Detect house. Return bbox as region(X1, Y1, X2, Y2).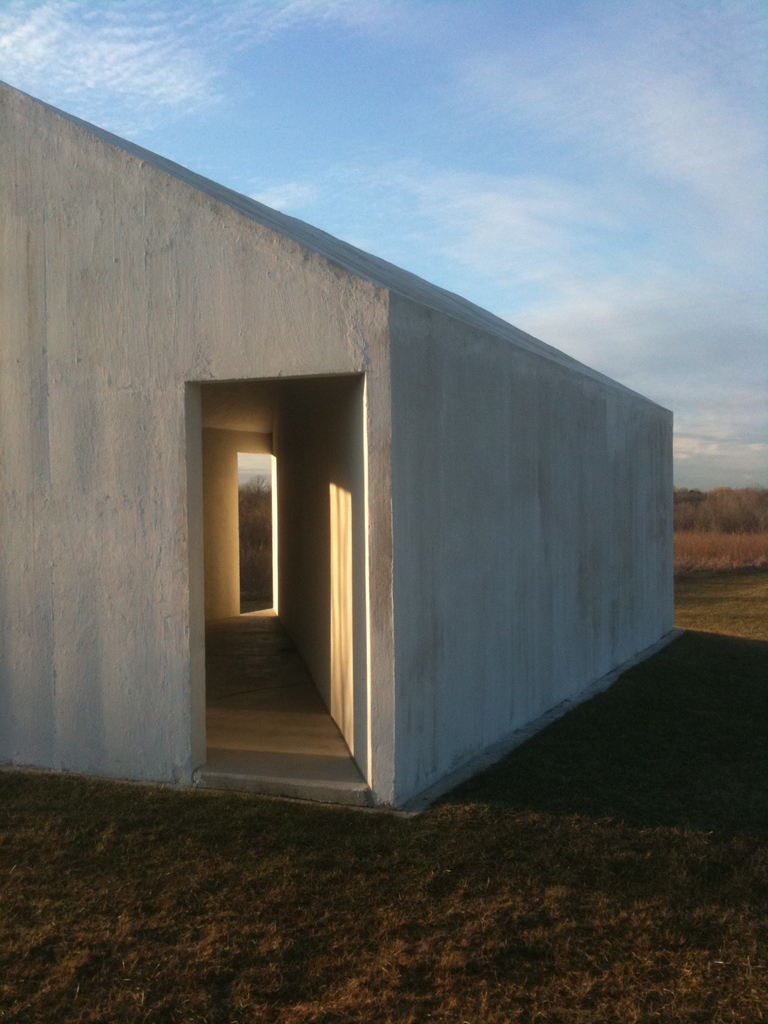
region(0, 63, 701, 811).
